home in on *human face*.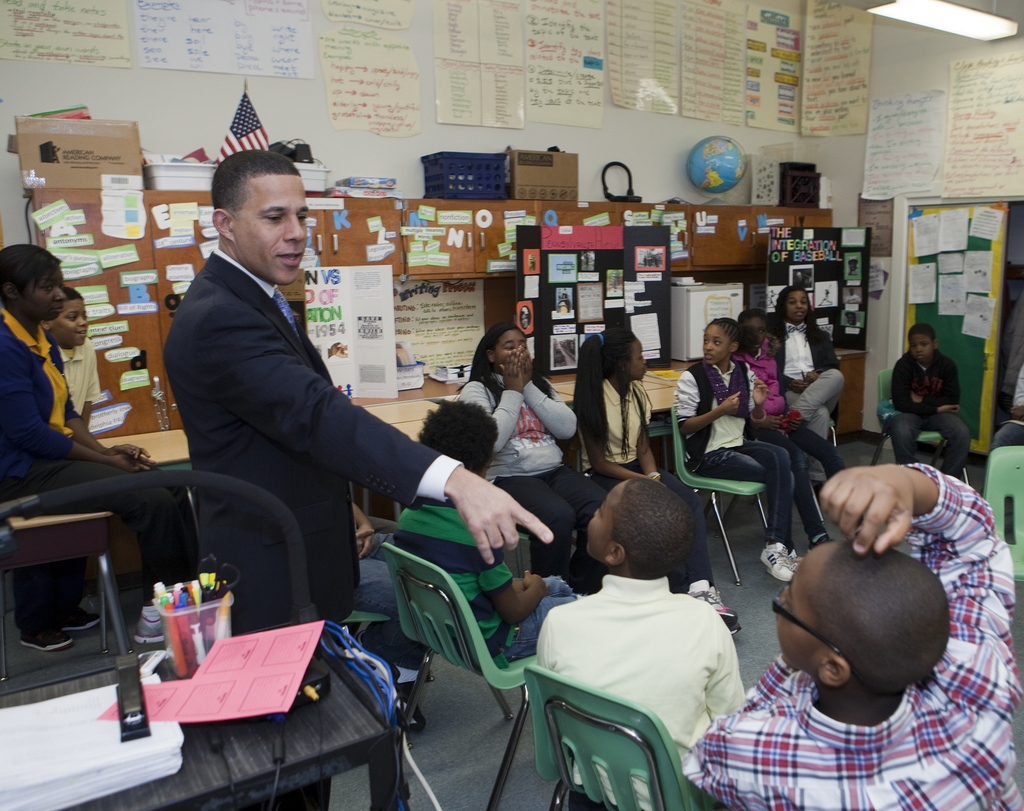
Homed in at (588,477,626,555).
